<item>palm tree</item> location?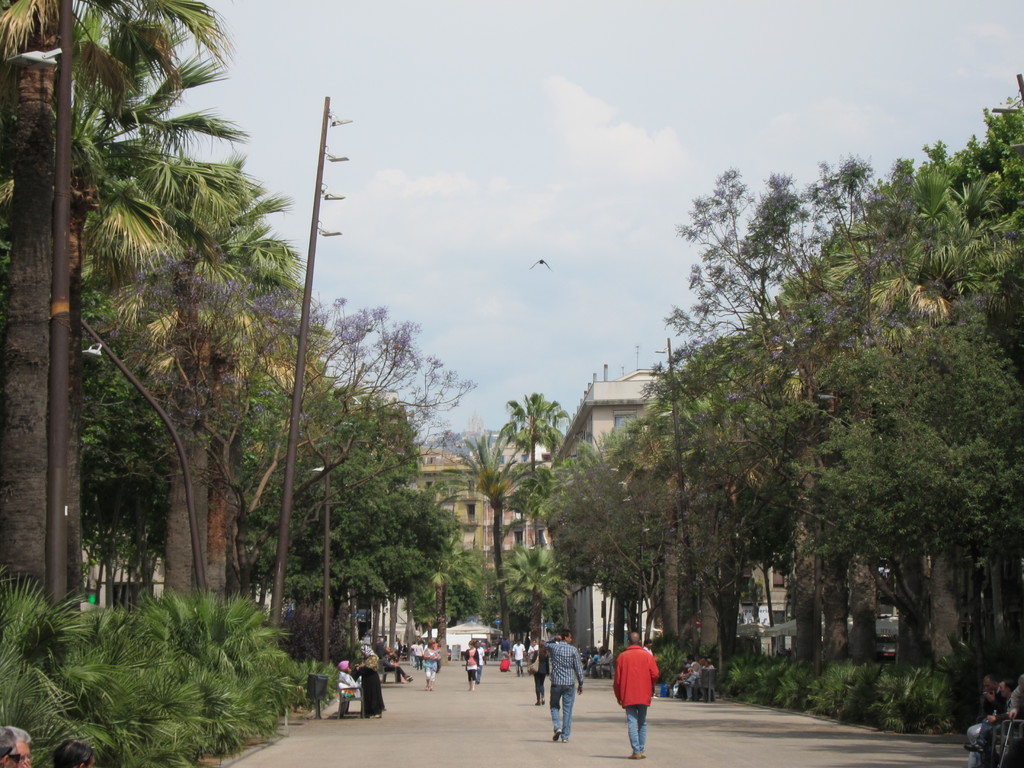
locate(436, 435, 527, 639)
